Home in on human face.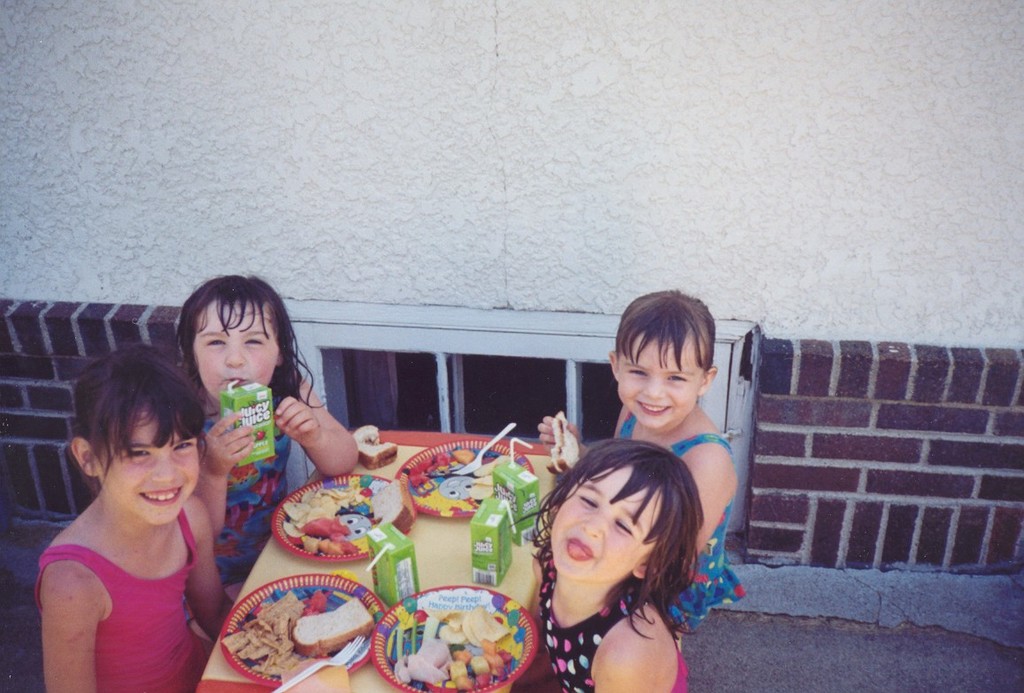
Homed in at region(610, 343, 698, 428).
